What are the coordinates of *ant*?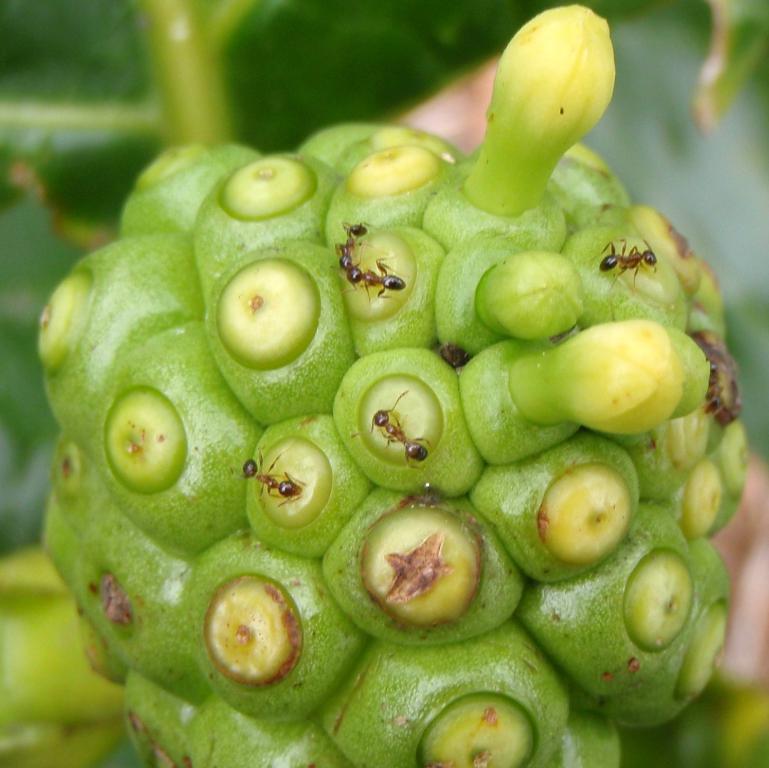
239 438 313 511.
